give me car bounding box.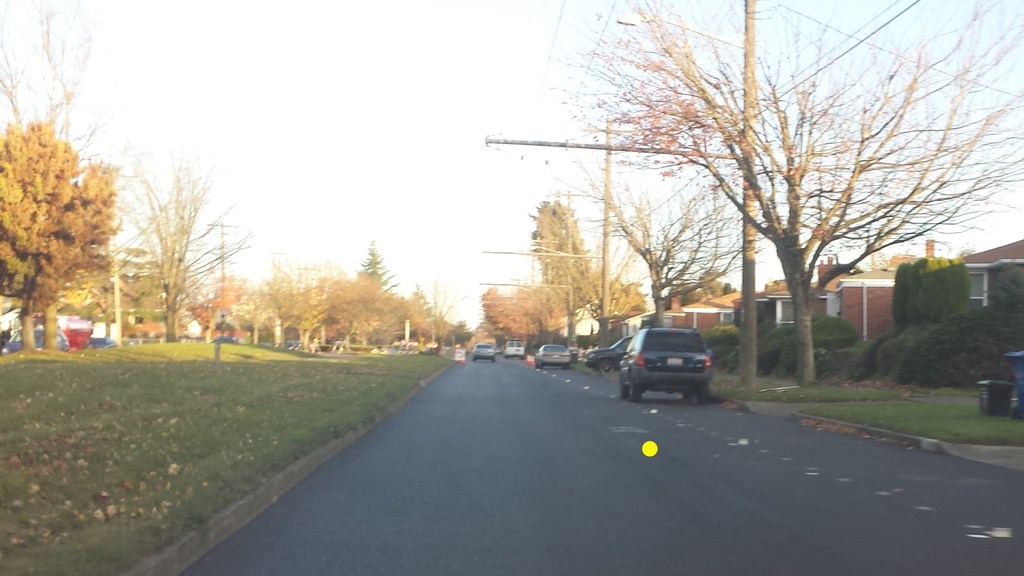
Rect(970, 356, 1023, 413).
